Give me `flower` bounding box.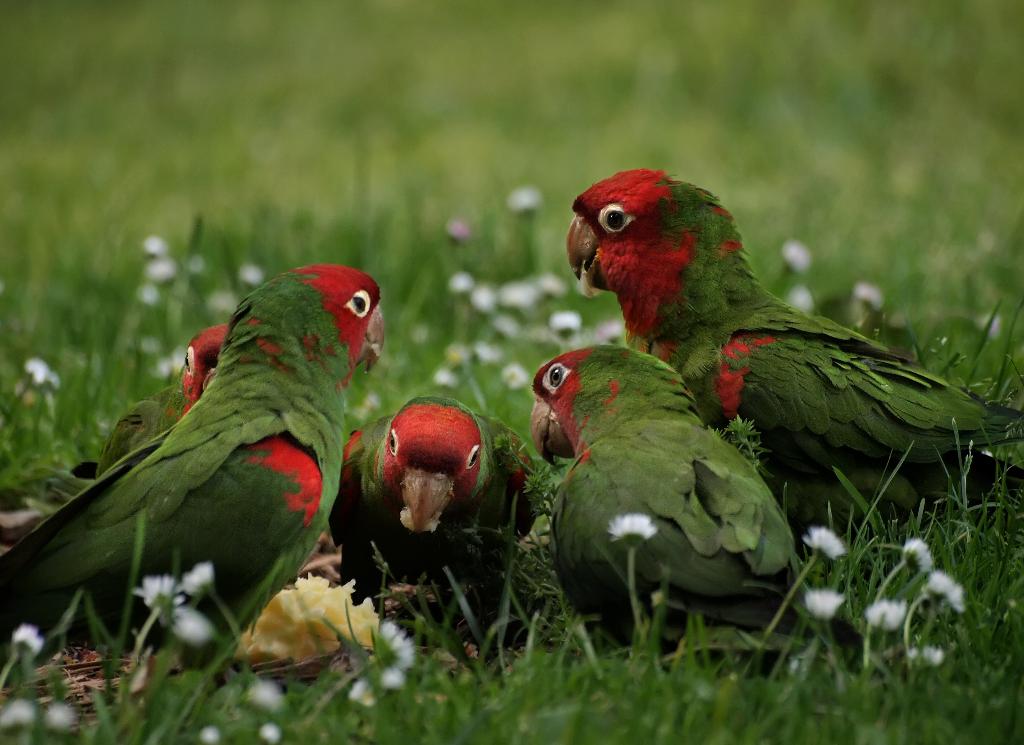
[900,533,936,580].
